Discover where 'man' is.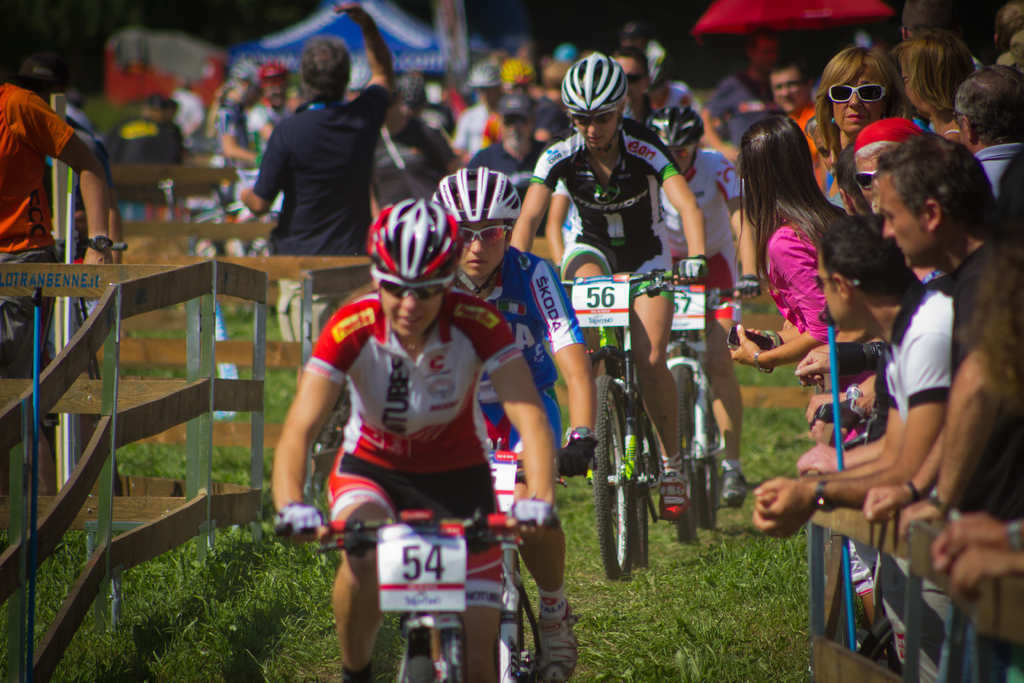
Discovered at detection(767, 59, 830, 194).
